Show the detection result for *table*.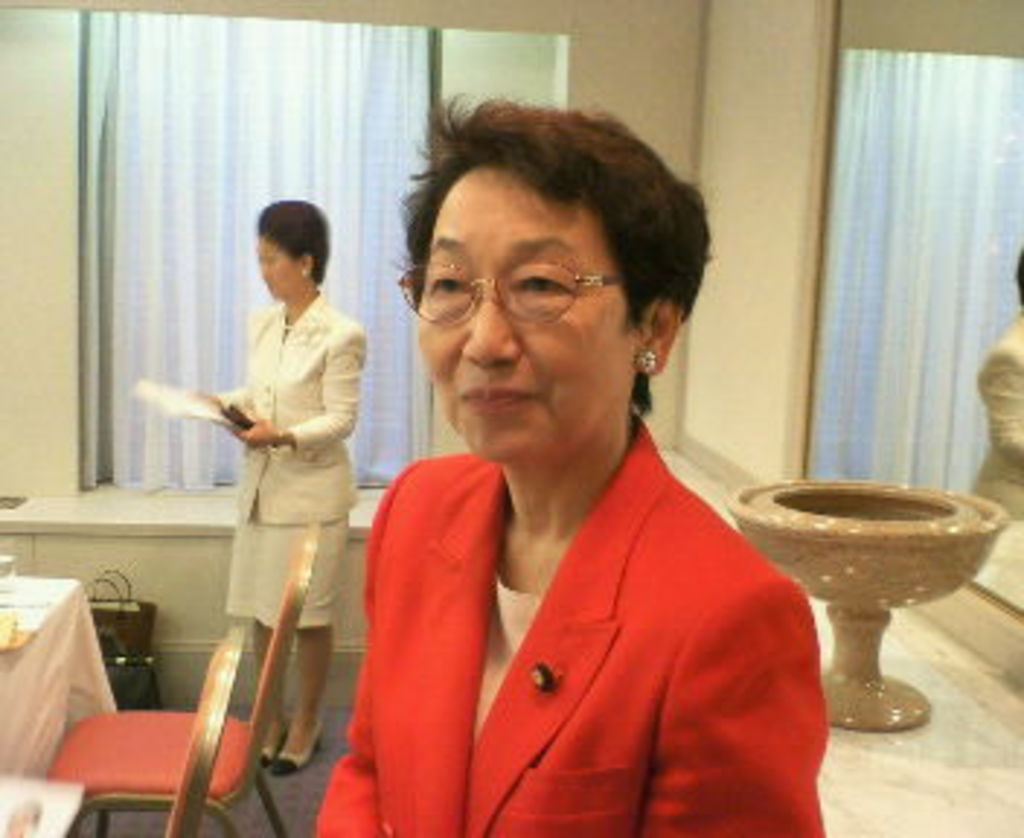
select_region(0, 780, 90, 835).
